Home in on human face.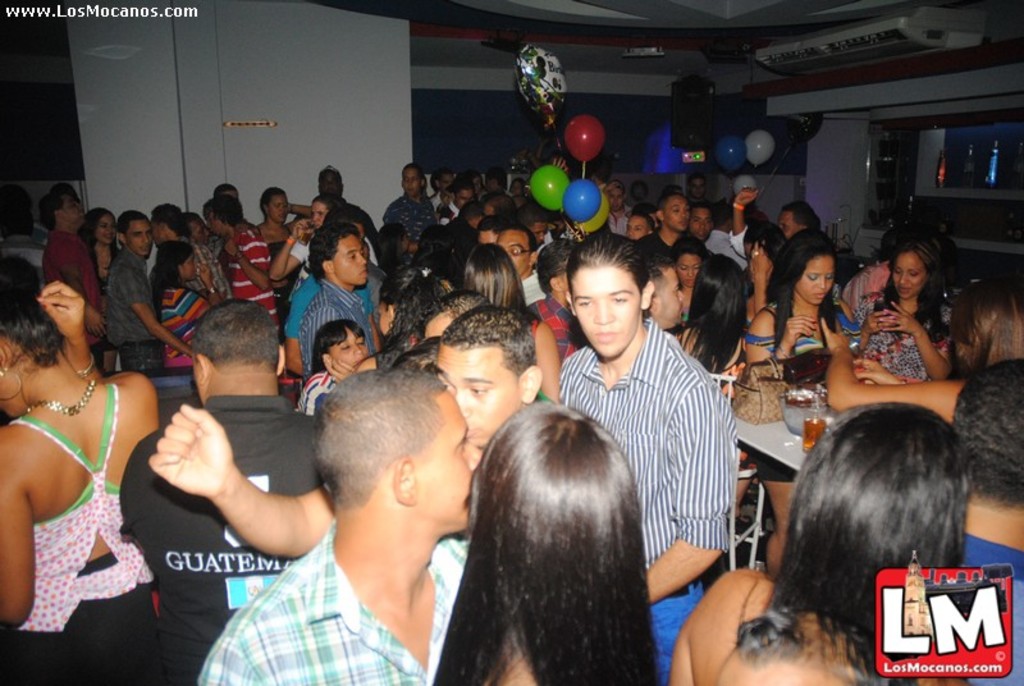
Homed in at 410,399,484,531.
